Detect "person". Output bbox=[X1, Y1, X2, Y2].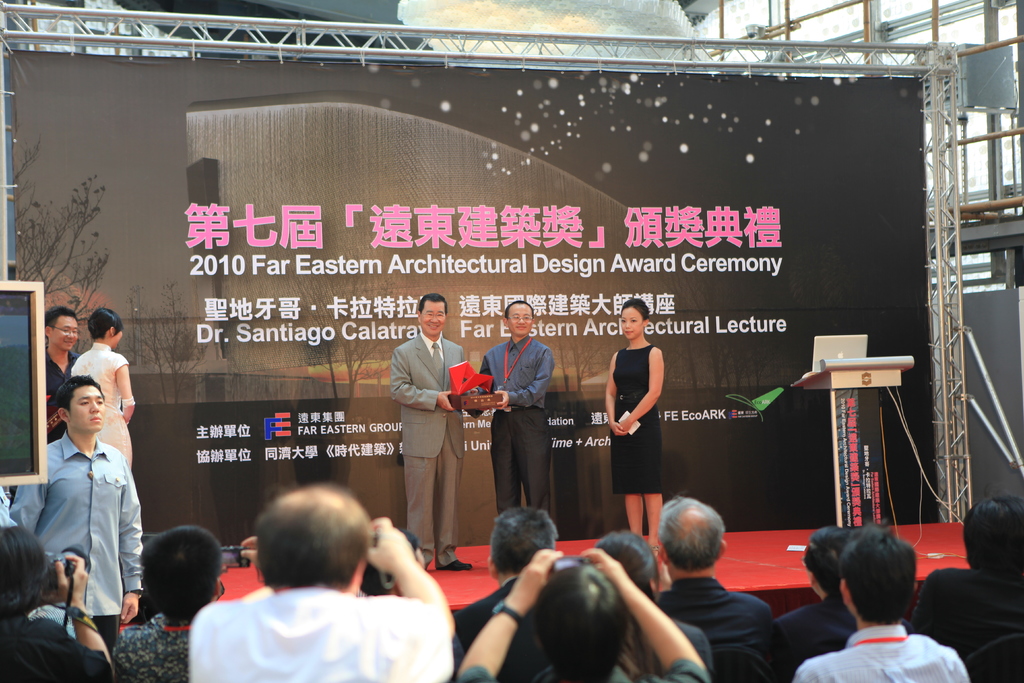
bbox=[605, 299, 666, 582].
